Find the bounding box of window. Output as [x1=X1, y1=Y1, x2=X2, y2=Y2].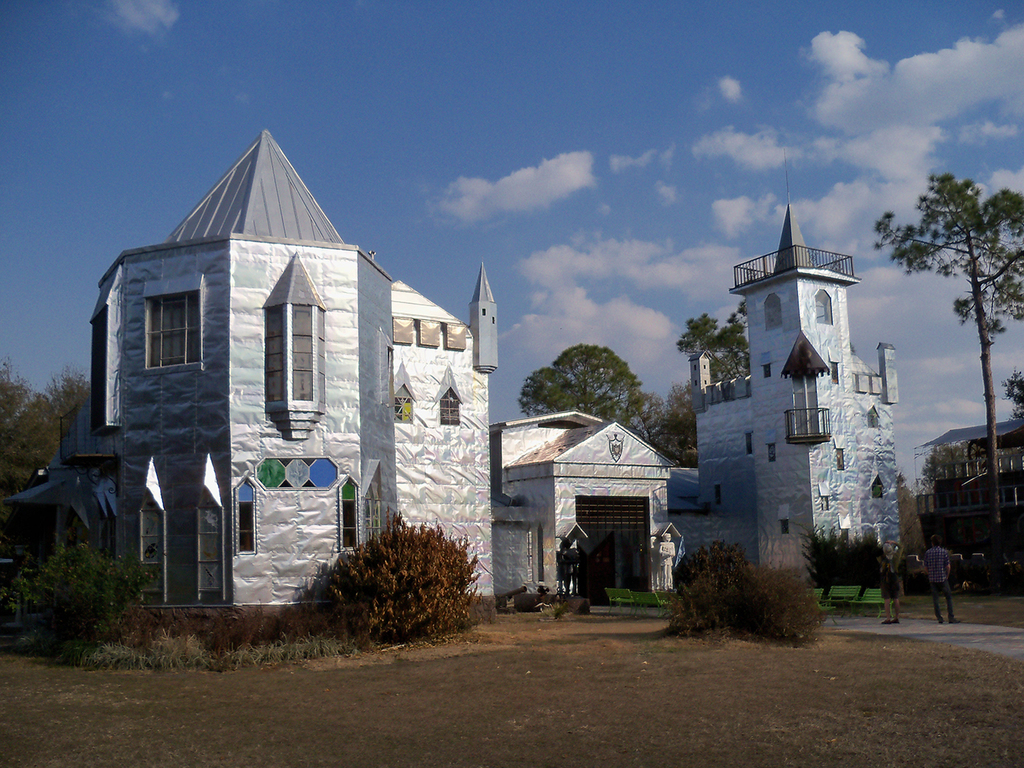
[x1=340, y1=480, x2=360, y2=550].
